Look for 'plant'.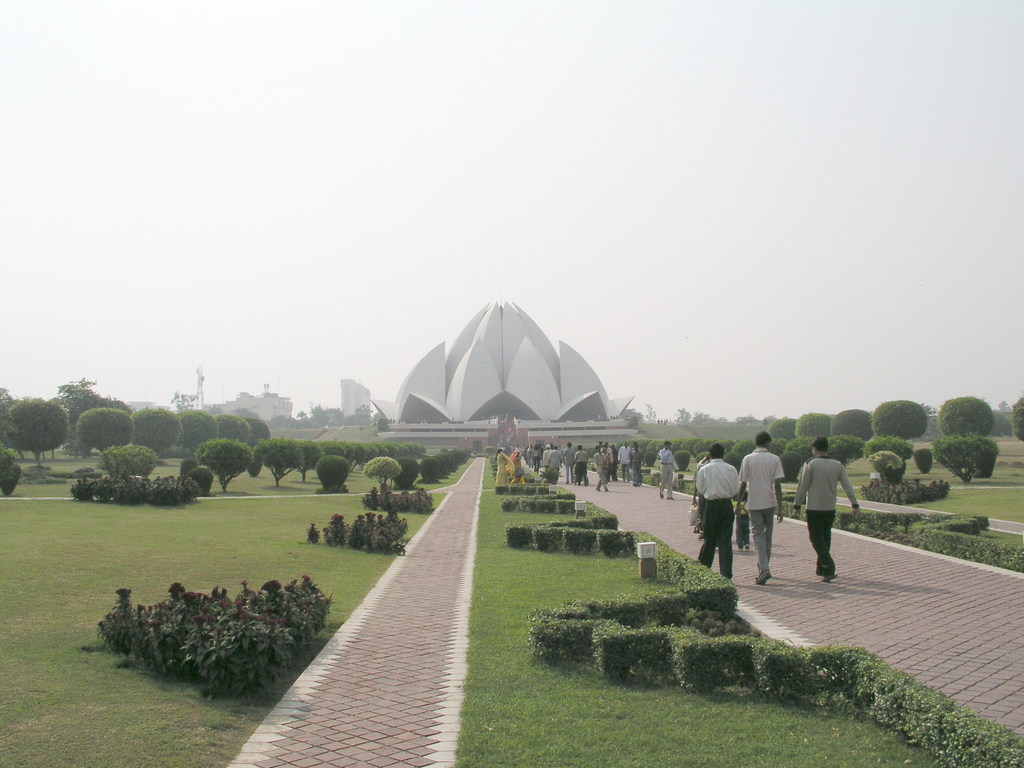
Found: box=[377, 415, 389, 431].
